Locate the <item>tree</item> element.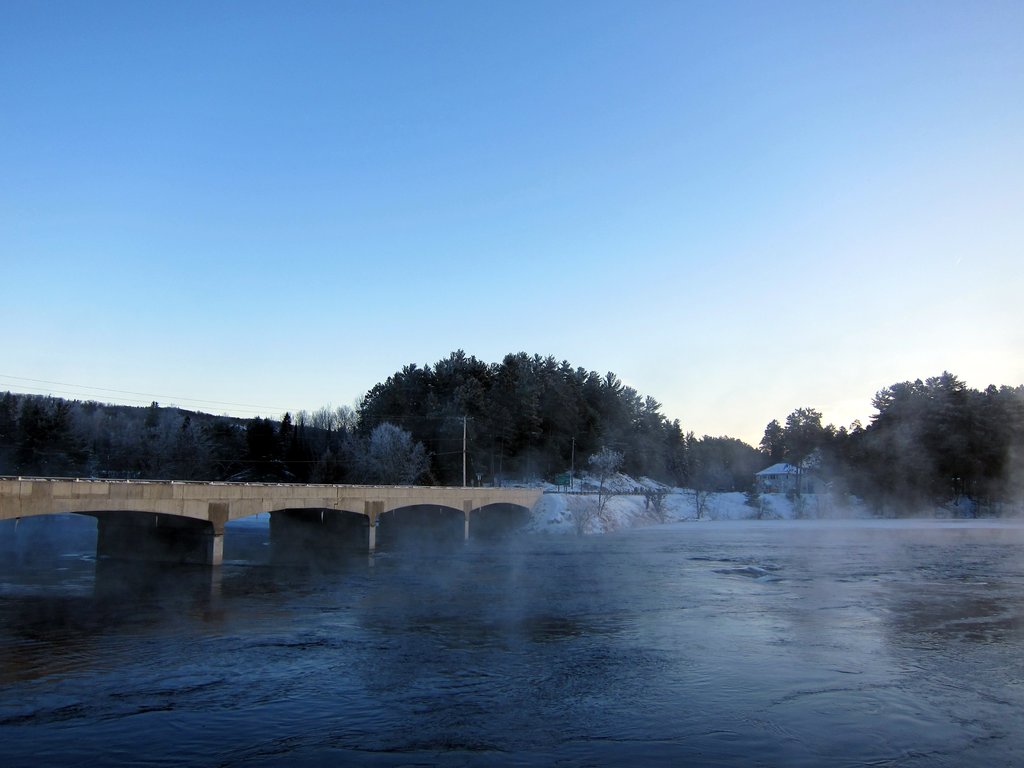
Element bbox: region(688, 479, 718, 522).
